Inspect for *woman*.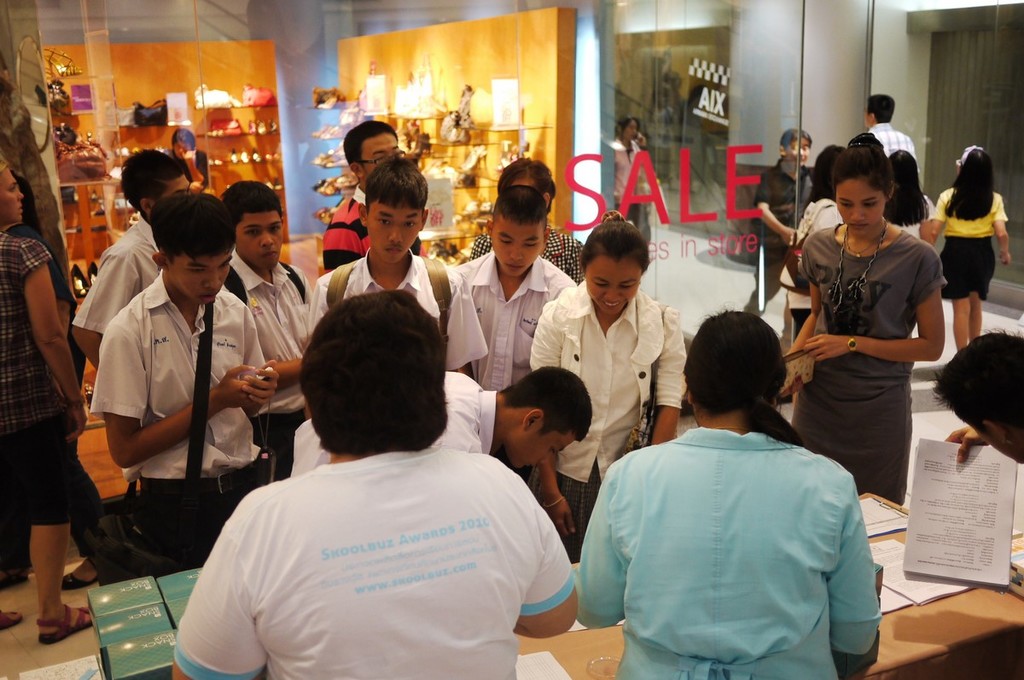
Inspection: l=778, t=140, r=855, b=355.
